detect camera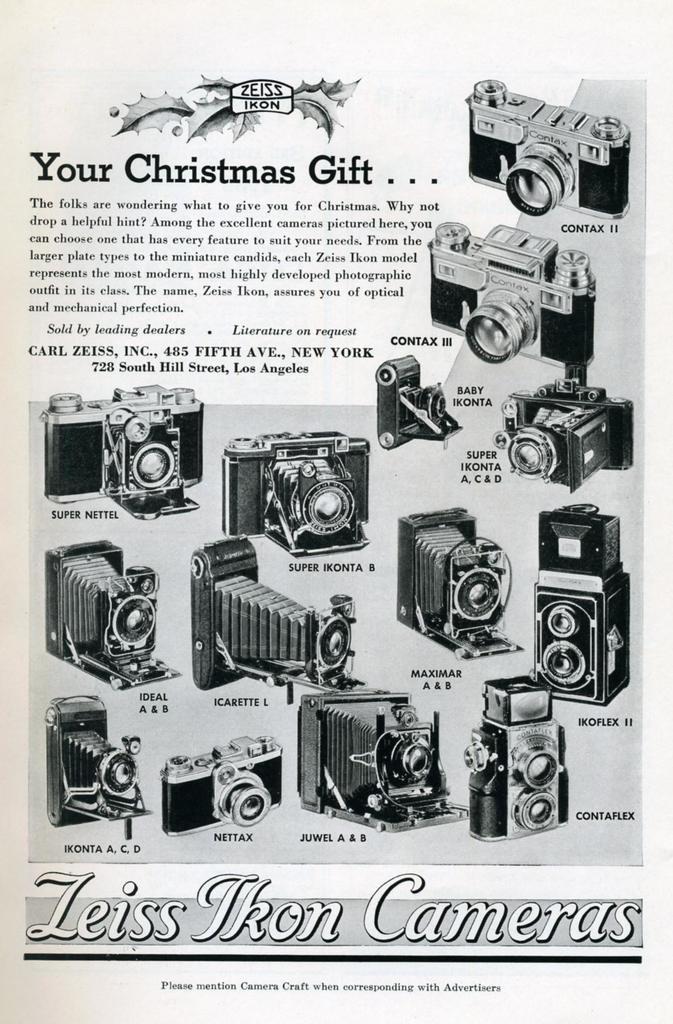
44/536/176/691
